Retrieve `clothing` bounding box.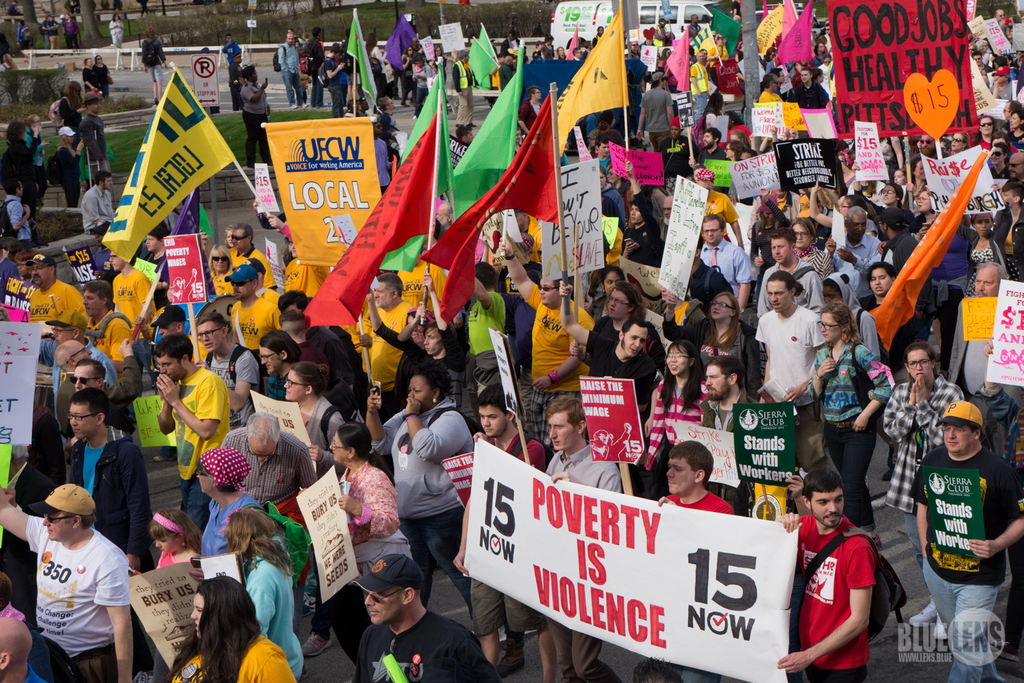
Bounding box: (left=39, top=333, right=118, bottom=432).
